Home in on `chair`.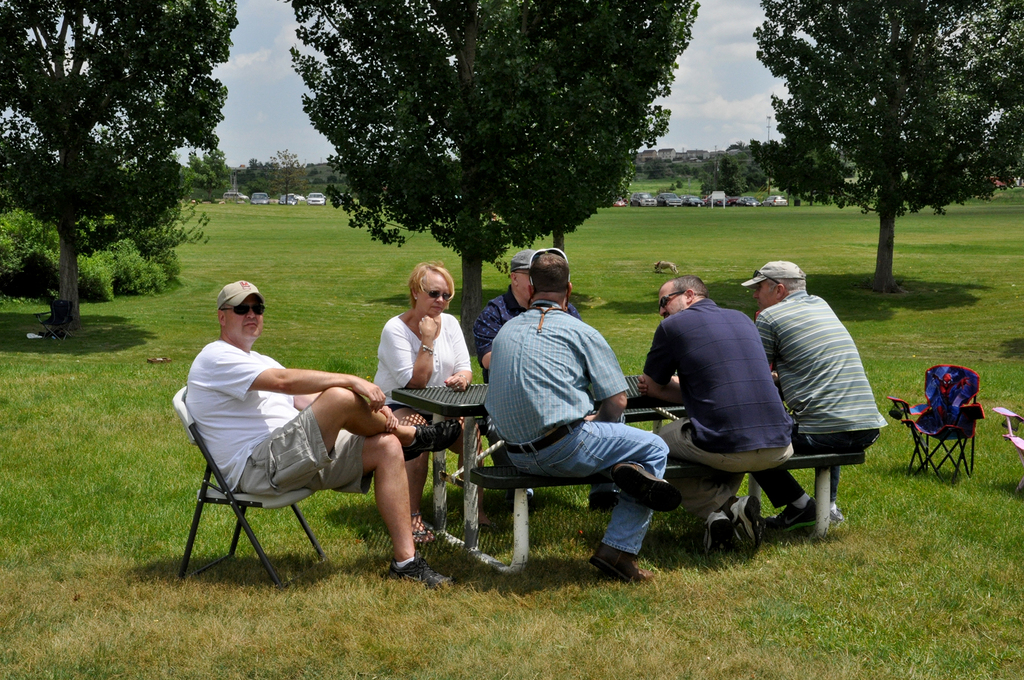
Homed in at locate(884, 364, 985, 491).
